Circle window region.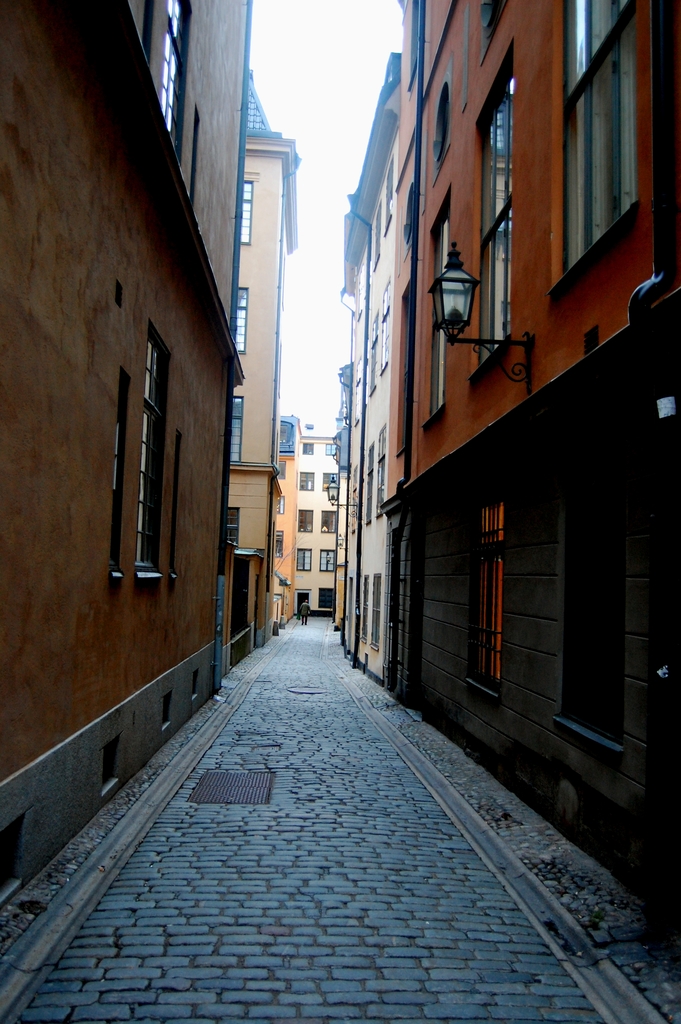
Region: [x1=468, y1=490, x2=503, y2=689].
